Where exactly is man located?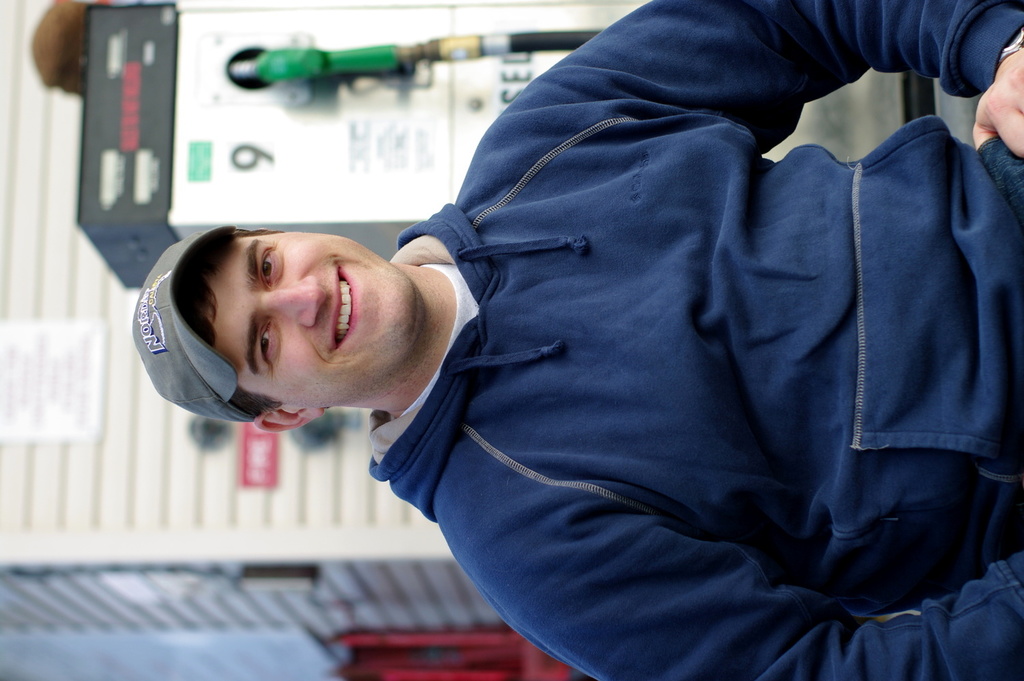
Its bounding box is rect(128, 22, 993, 648).
